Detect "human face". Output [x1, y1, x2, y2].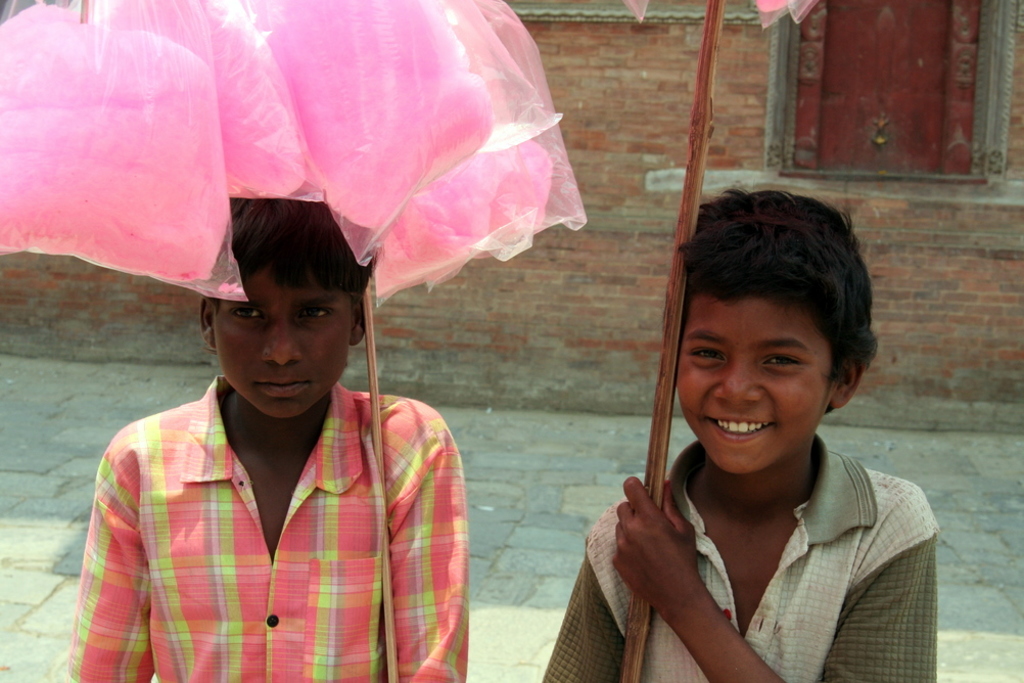
[679, 285, 834, 473].
